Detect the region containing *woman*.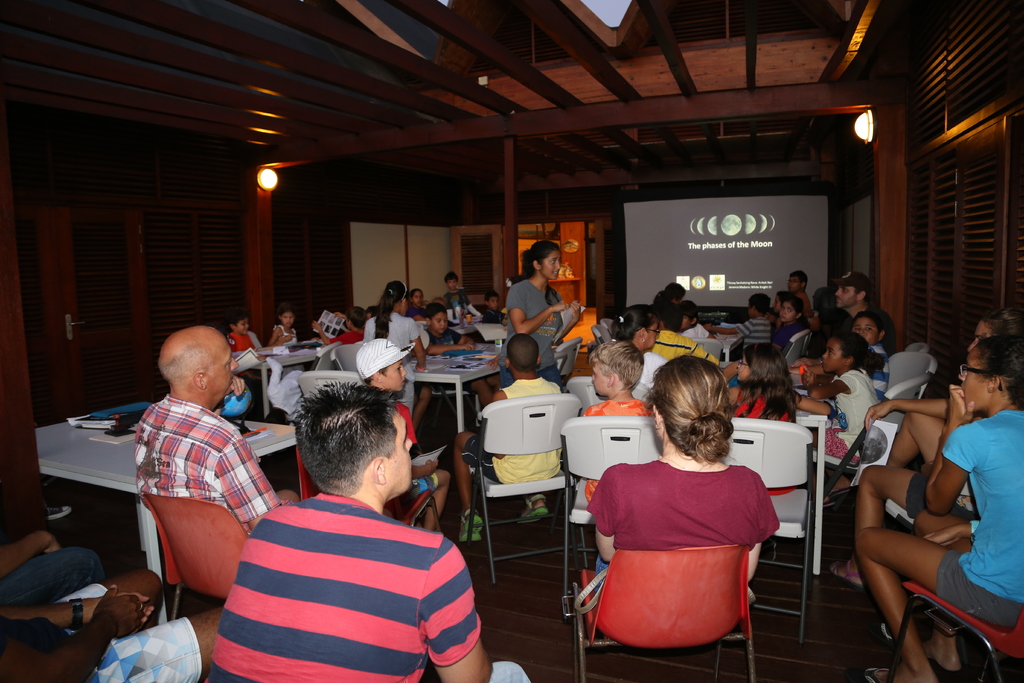
586, 353, 780, 604.
